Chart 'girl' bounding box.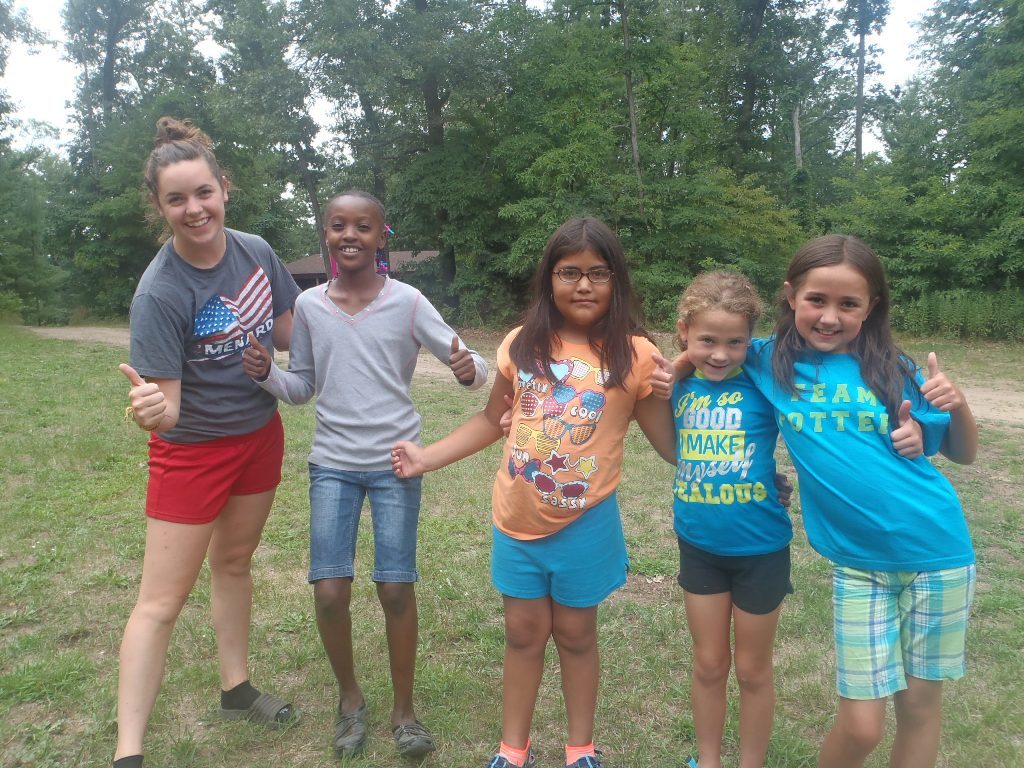
Charted: pyautogui.locateOnScreen(648, 235, 981, 767).
